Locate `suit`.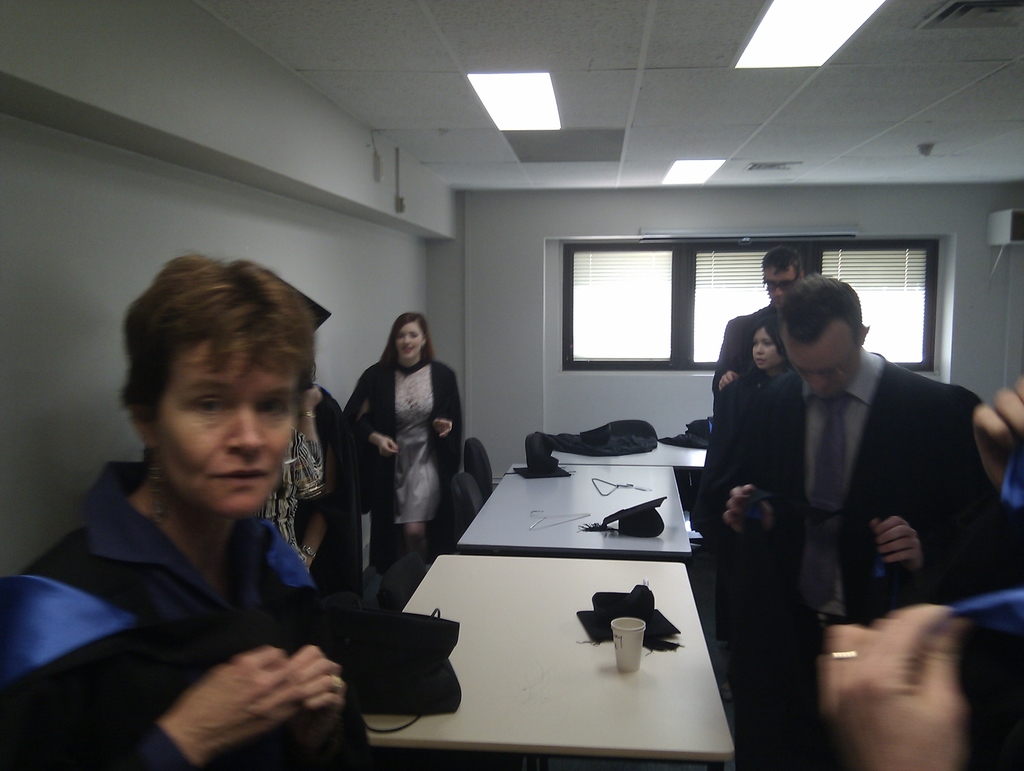
Bounding box: l=705, t=301, r=1007, b=726.
